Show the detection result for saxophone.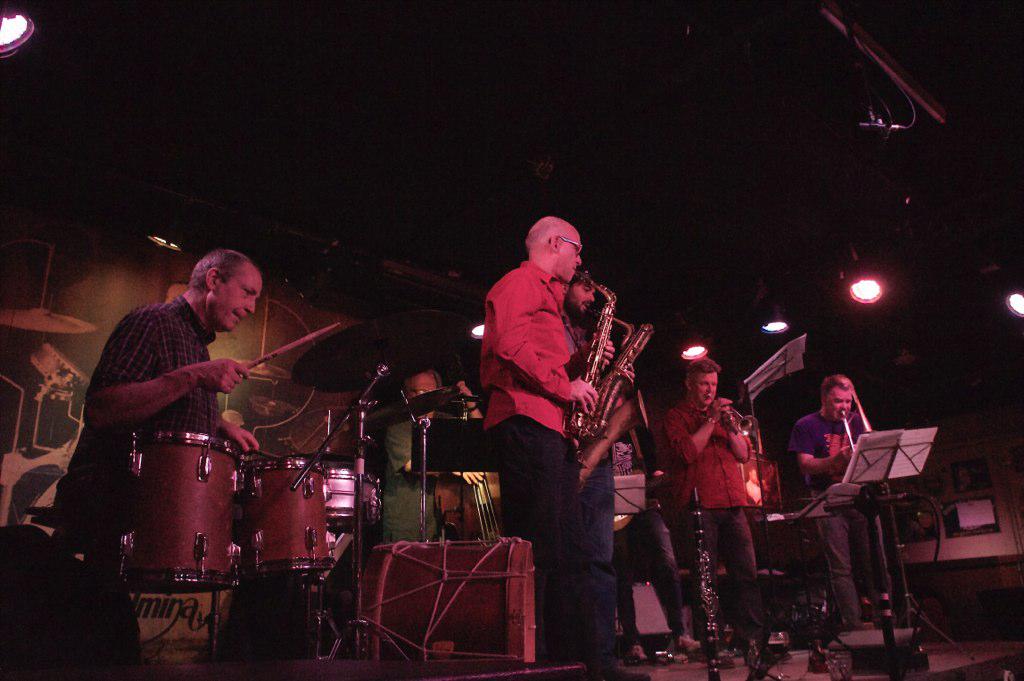
left=570, top=306, right=652, bottom=493.
